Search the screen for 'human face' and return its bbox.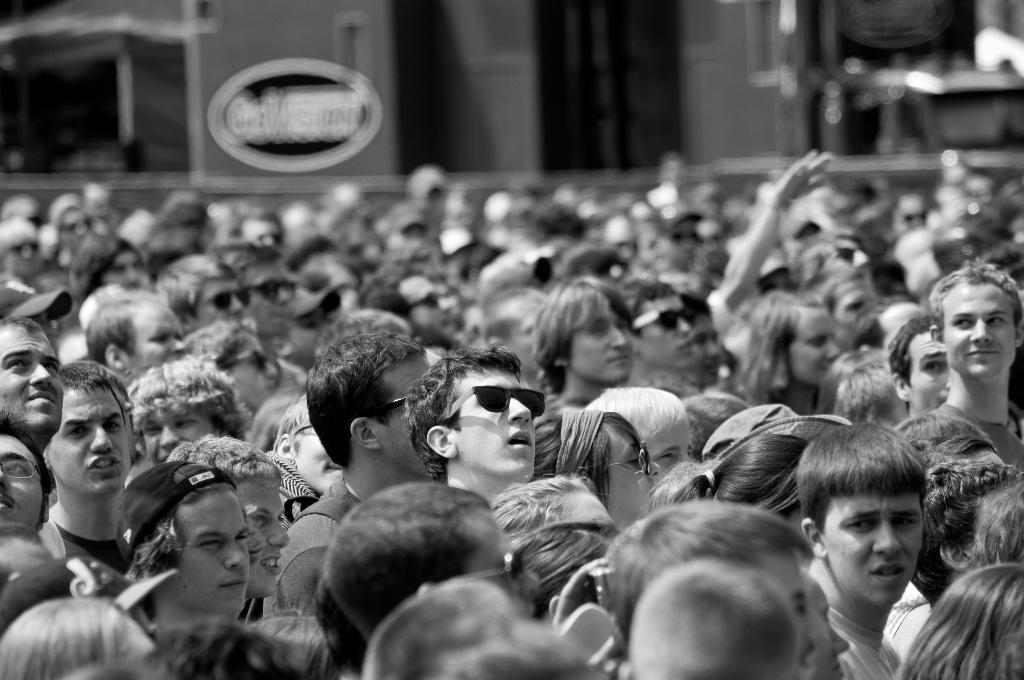
Found: box(0, 435, 50, 537).
